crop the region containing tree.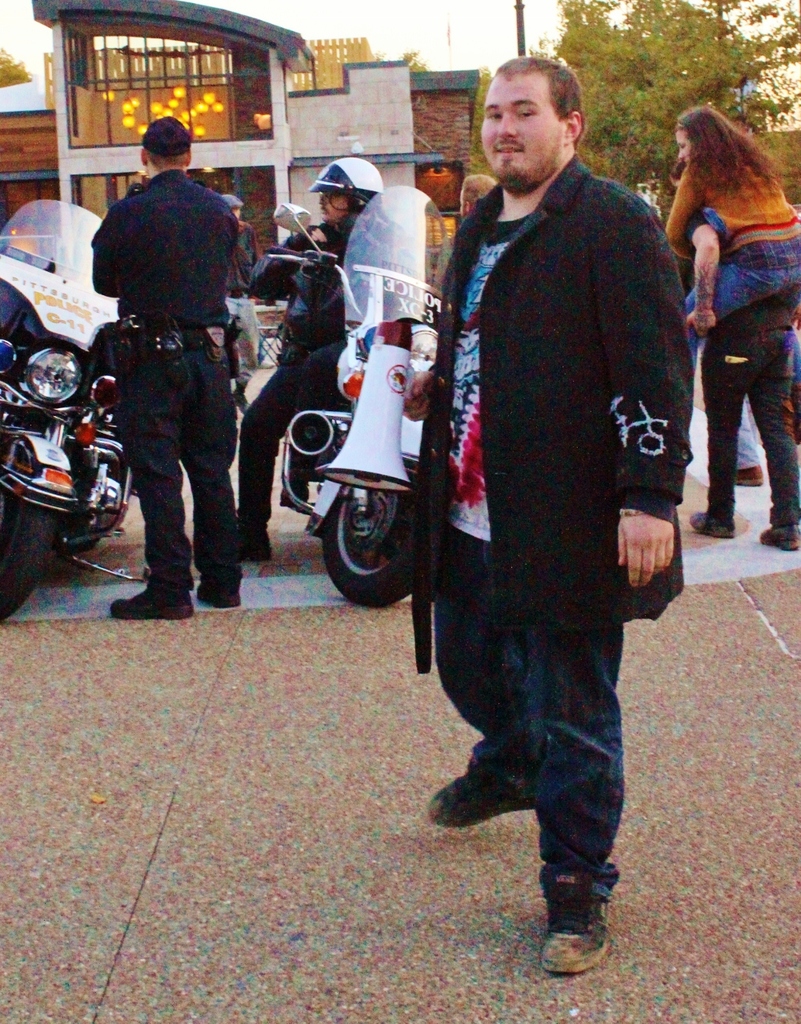
Crop region: select_region(523, 0, 800, 222).
